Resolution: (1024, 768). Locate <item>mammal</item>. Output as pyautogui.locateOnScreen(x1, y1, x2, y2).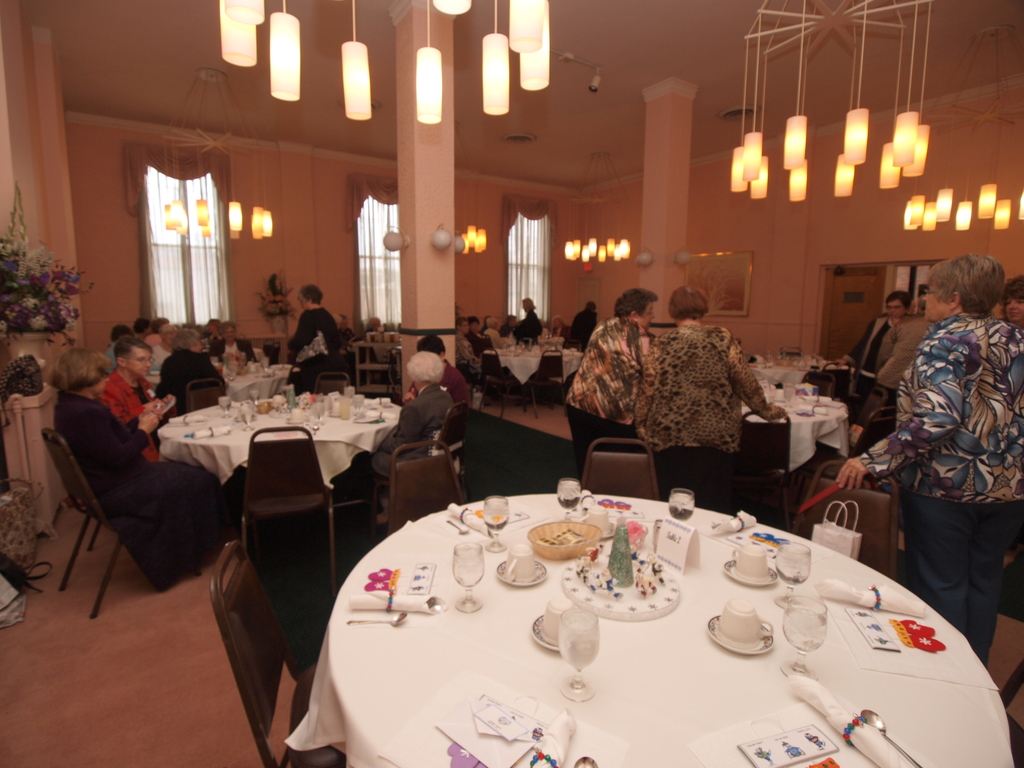
pyautogui.locateOnScreen(469, 316, 497, 351).
